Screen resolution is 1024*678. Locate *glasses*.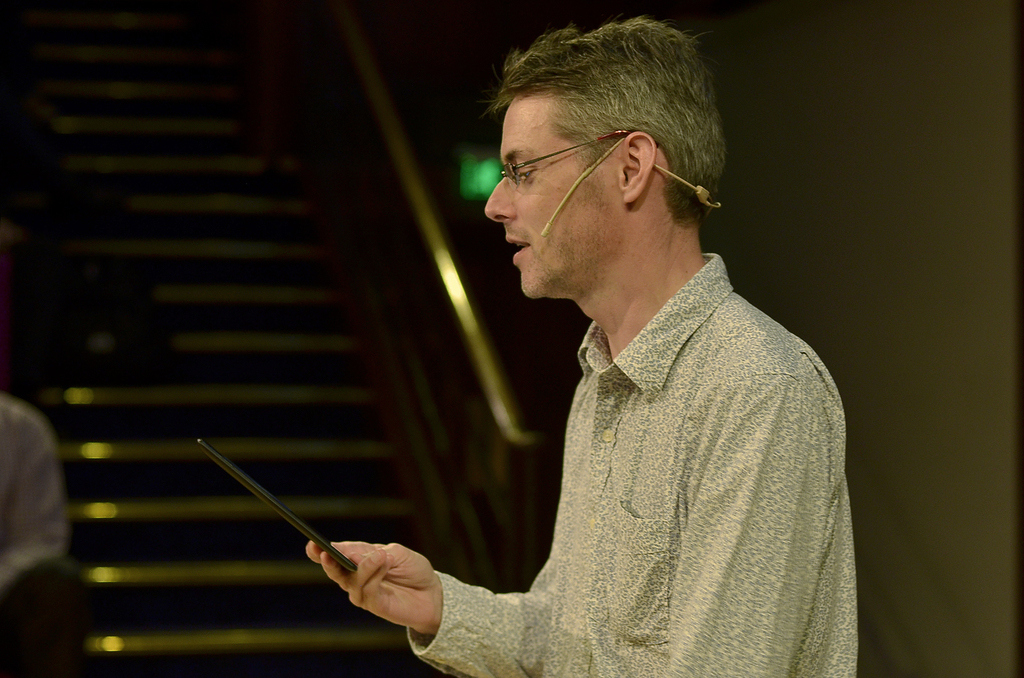
x1=499, y1=127, x2=662, y2=190.
